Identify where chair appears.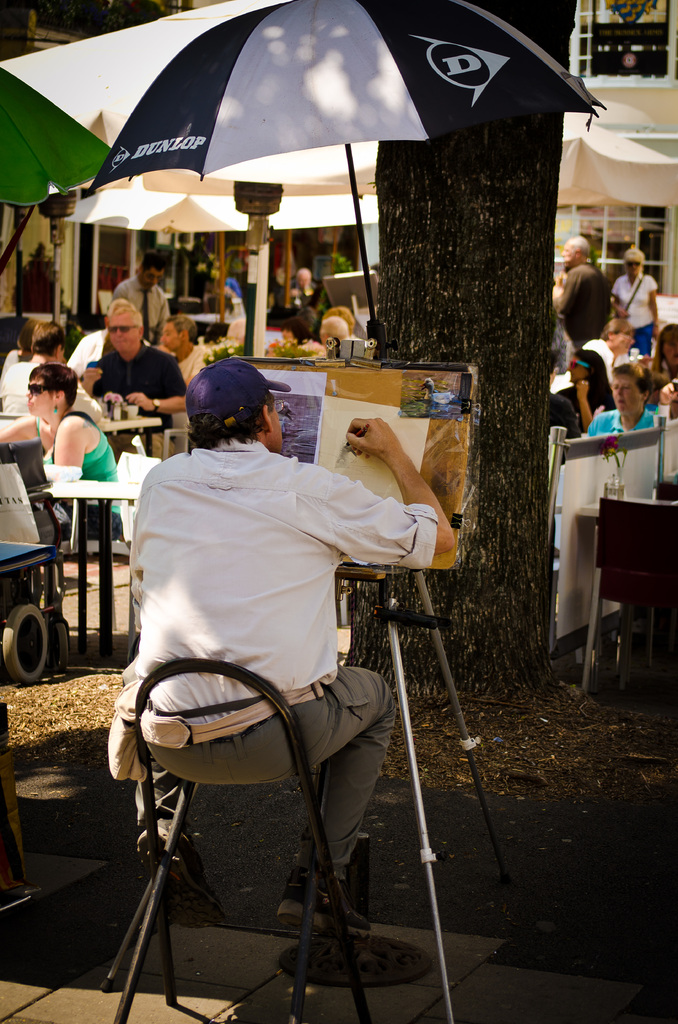
Appears at box=[569, 477, 672, 706].
